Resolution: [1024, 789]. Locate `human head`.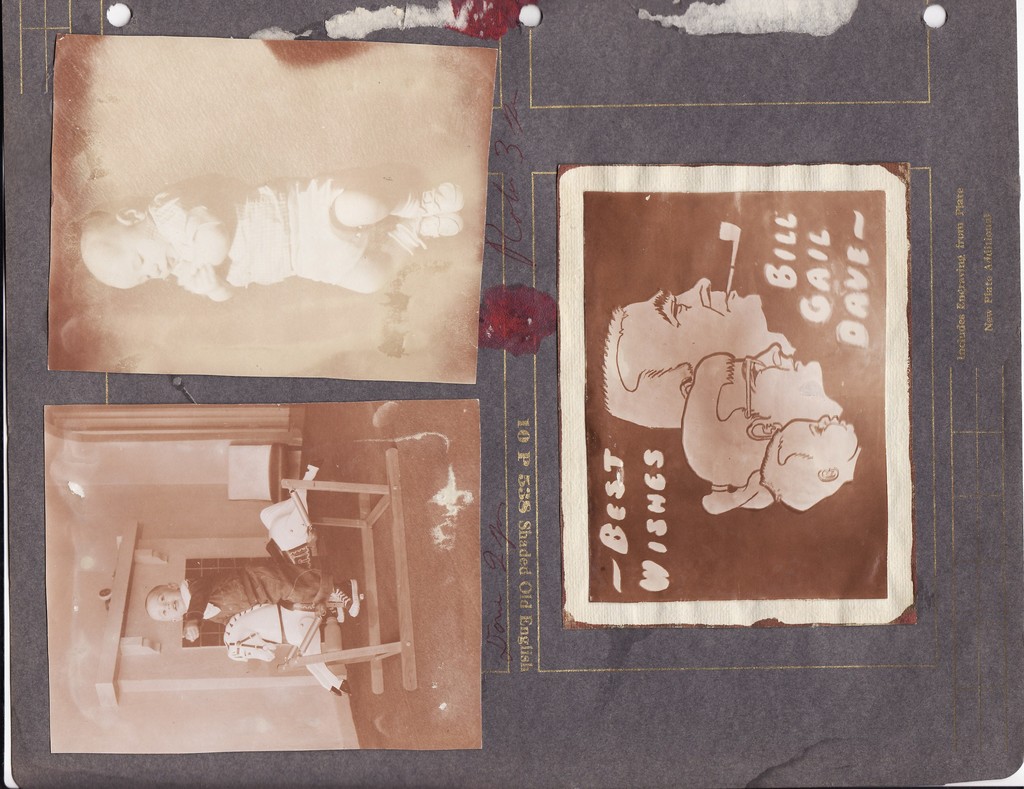
{"x1": 82, "y1": 200, "x2": 175, "y2": 291}.
